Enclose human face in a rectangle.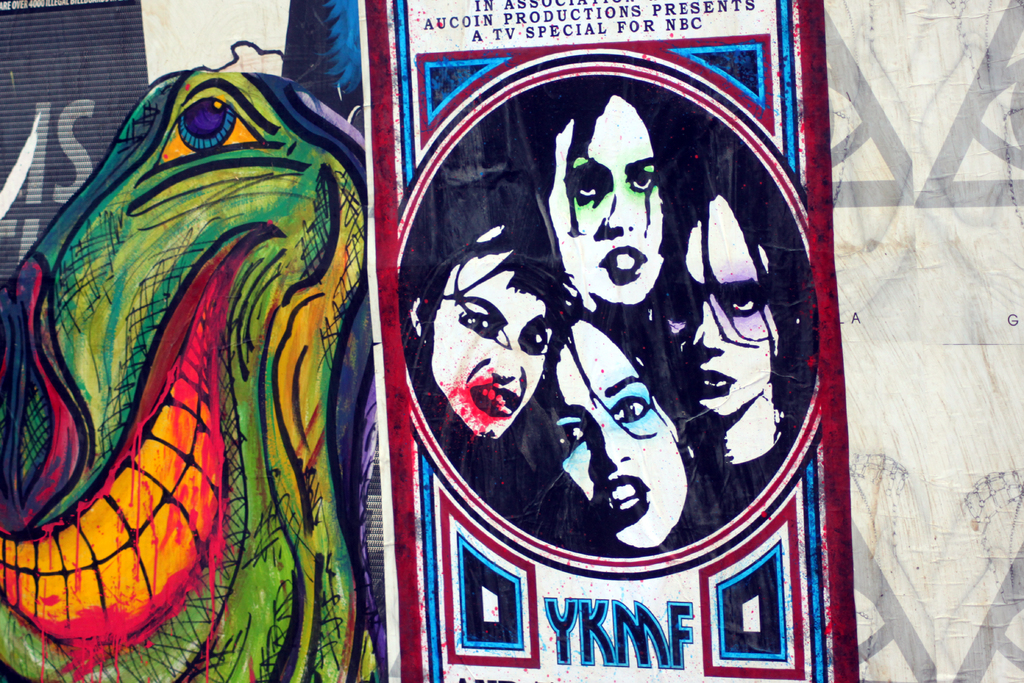
Rect(670, 199, 782, 421).
